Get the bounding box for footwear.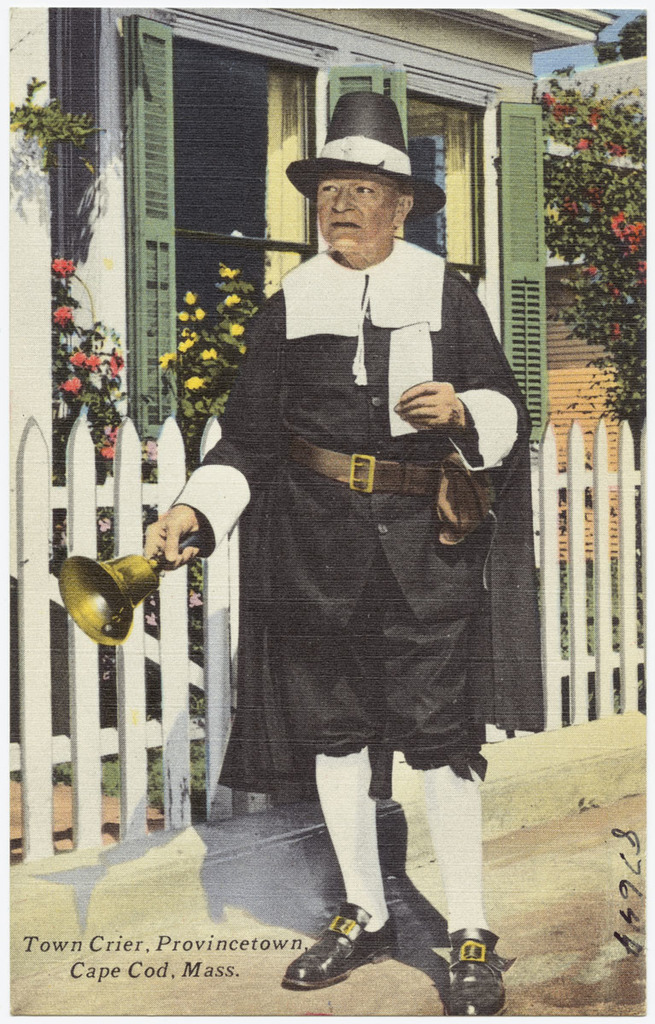
[left=442, top=924, right=520, bottom=1021].
